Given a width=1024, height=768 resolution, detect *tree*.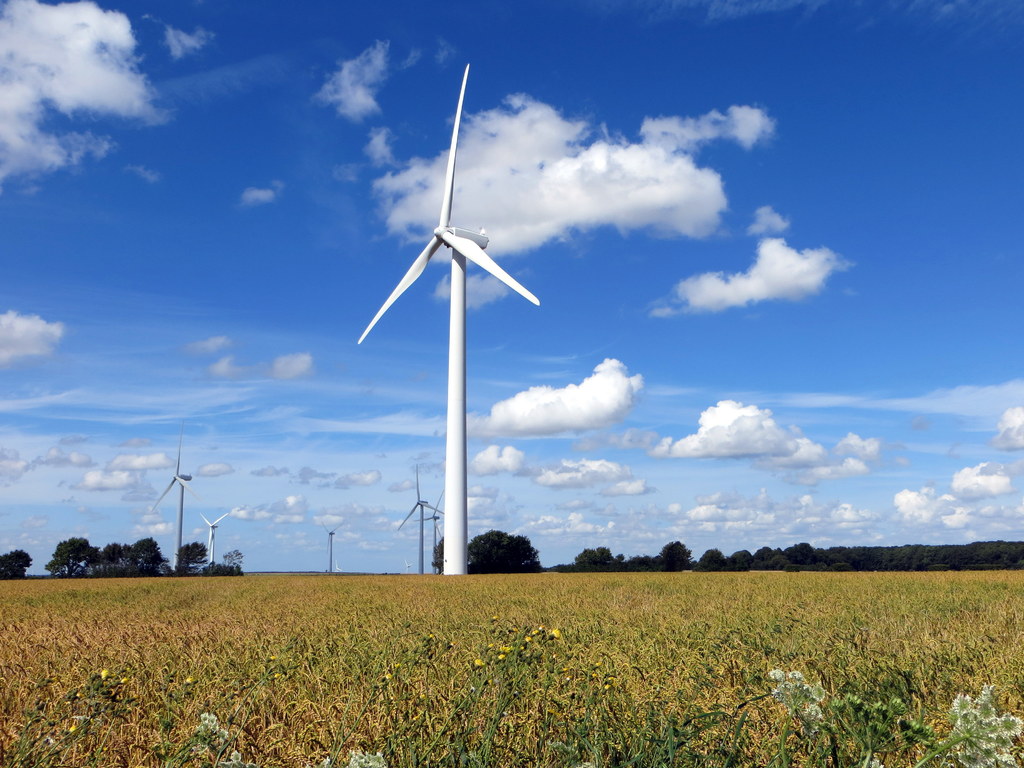
721:547:753:569.
